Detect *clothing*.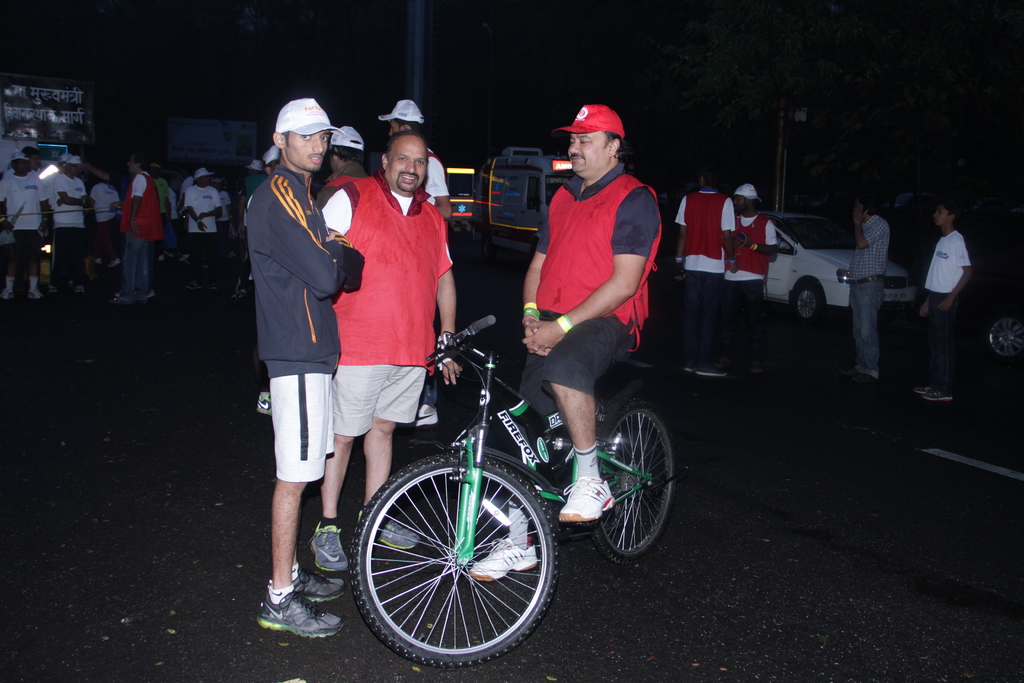
Detected at {"left": 504, "top": 502, "right": 532, "bottom": 550}.
